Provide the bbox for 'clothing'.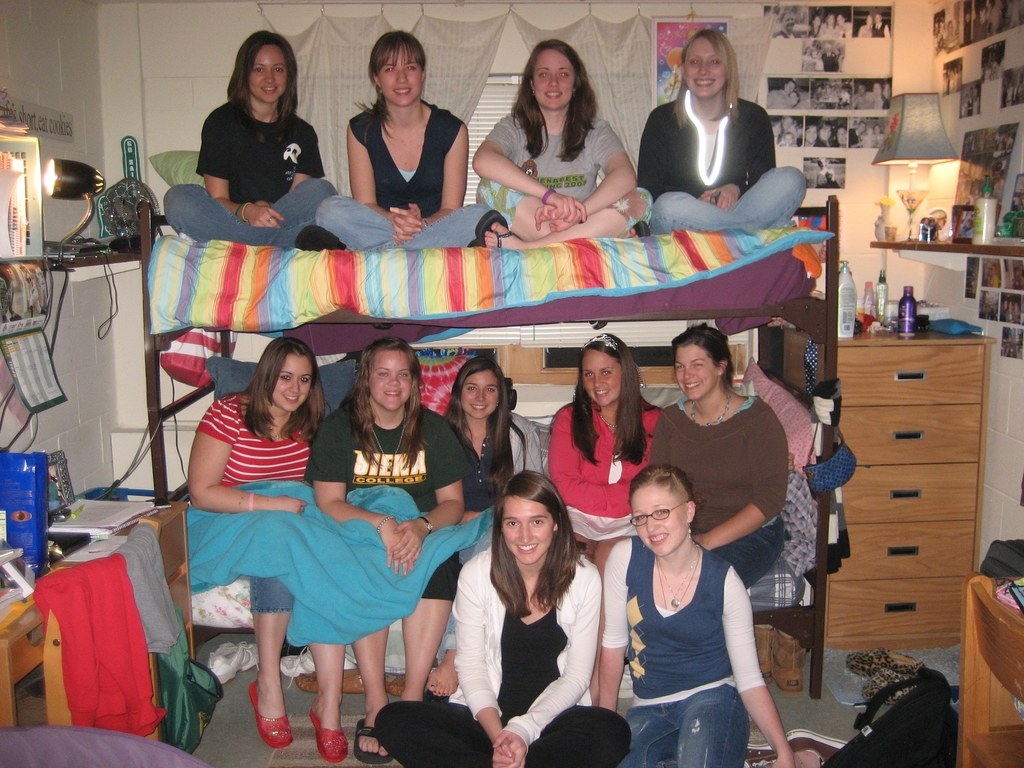
detection(194, 387, 316, 611).
